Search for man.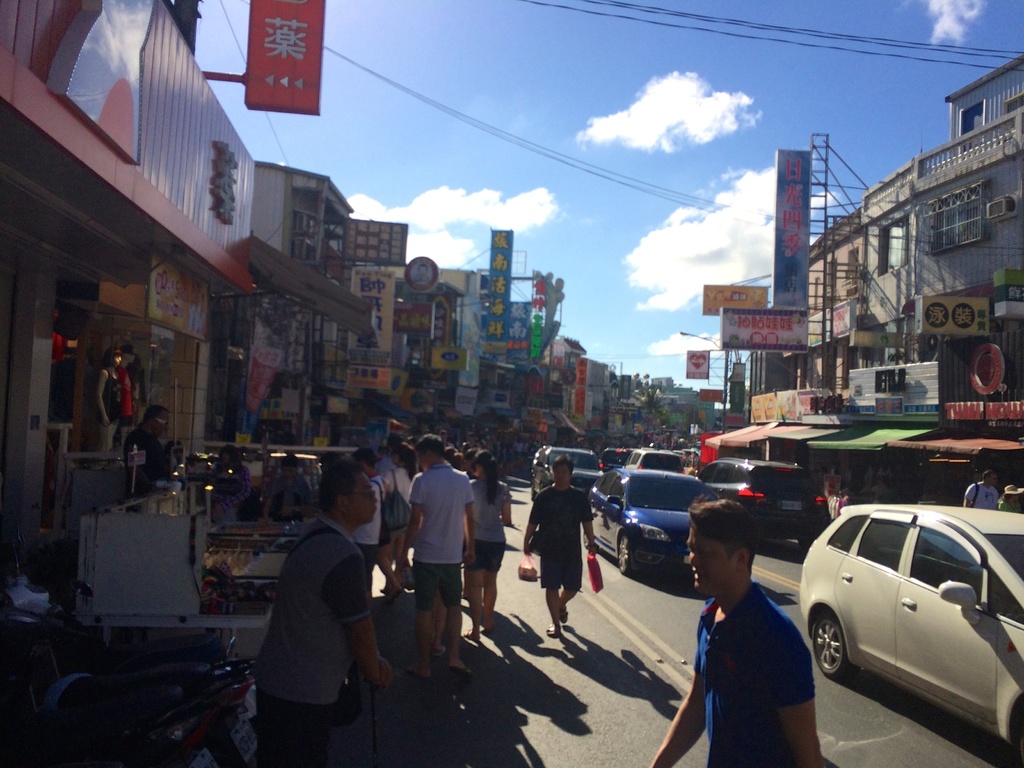
Found at box(646, 497, 827, 767).
